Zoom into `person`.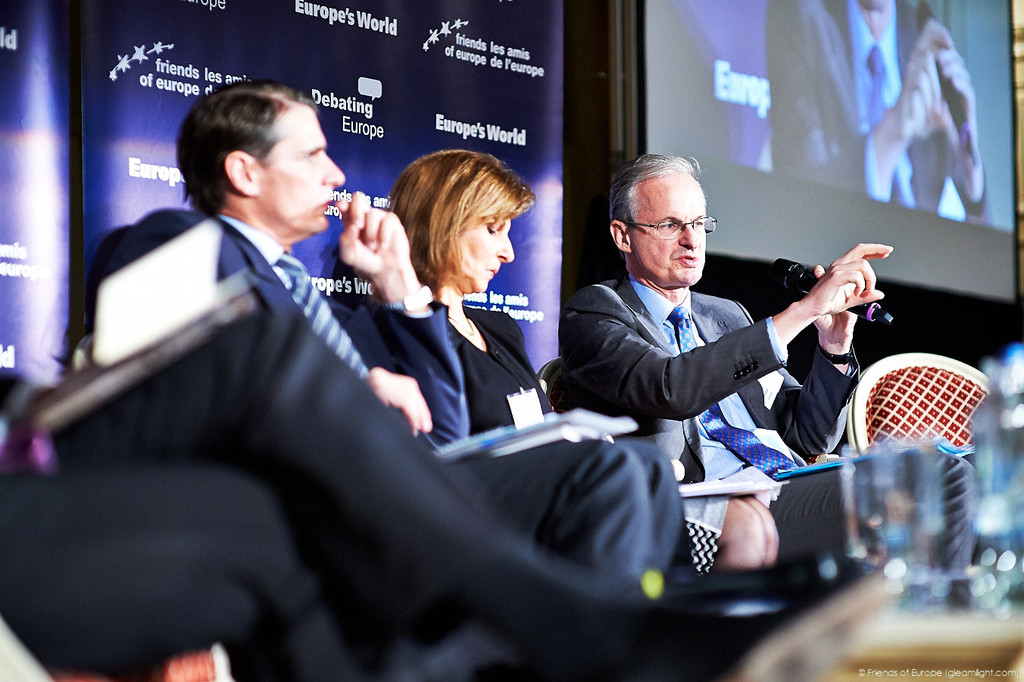
Zoom target: 0, 291, 610, 681.
